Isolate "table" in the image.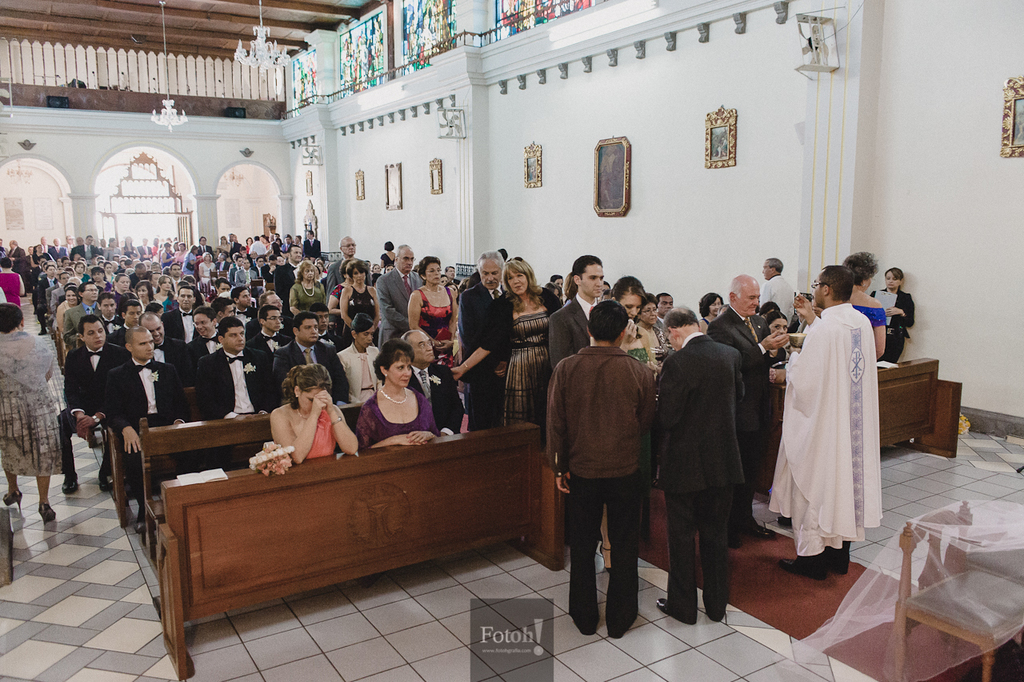
Isolated region: <bbox>771, 350, 967, 468</bbox>.
